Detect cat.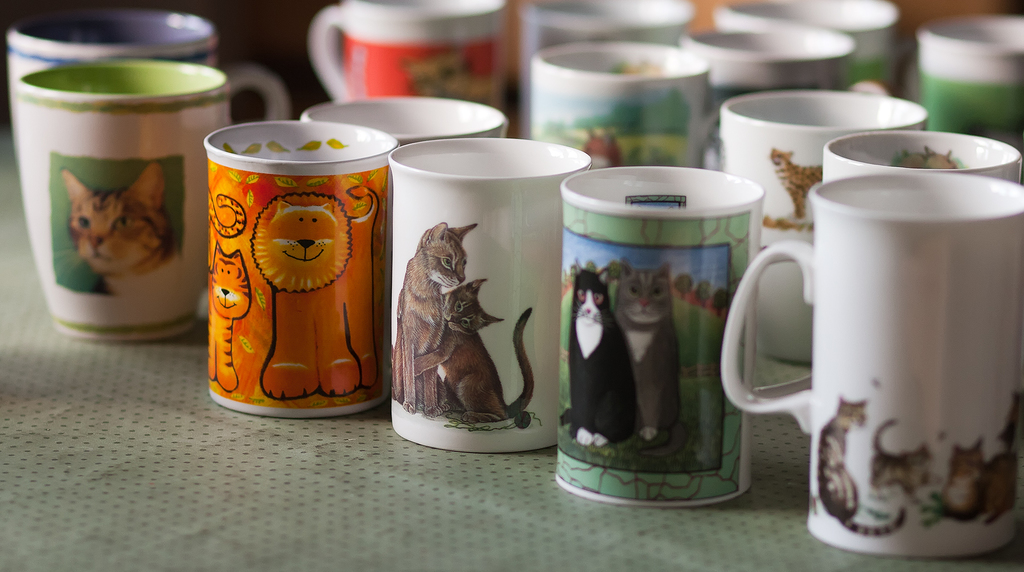
Detected at [left=582, top=129, right=622, bottom=167].
